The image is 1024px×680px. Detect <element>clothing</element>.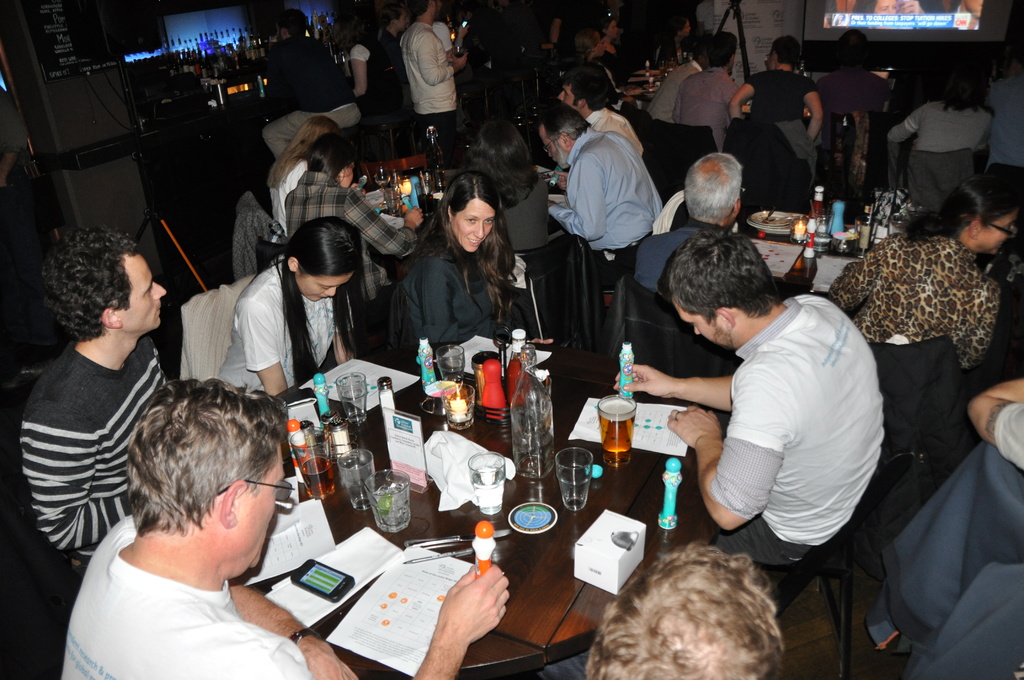
Detection: select_region(397, 22, 457, 151).
